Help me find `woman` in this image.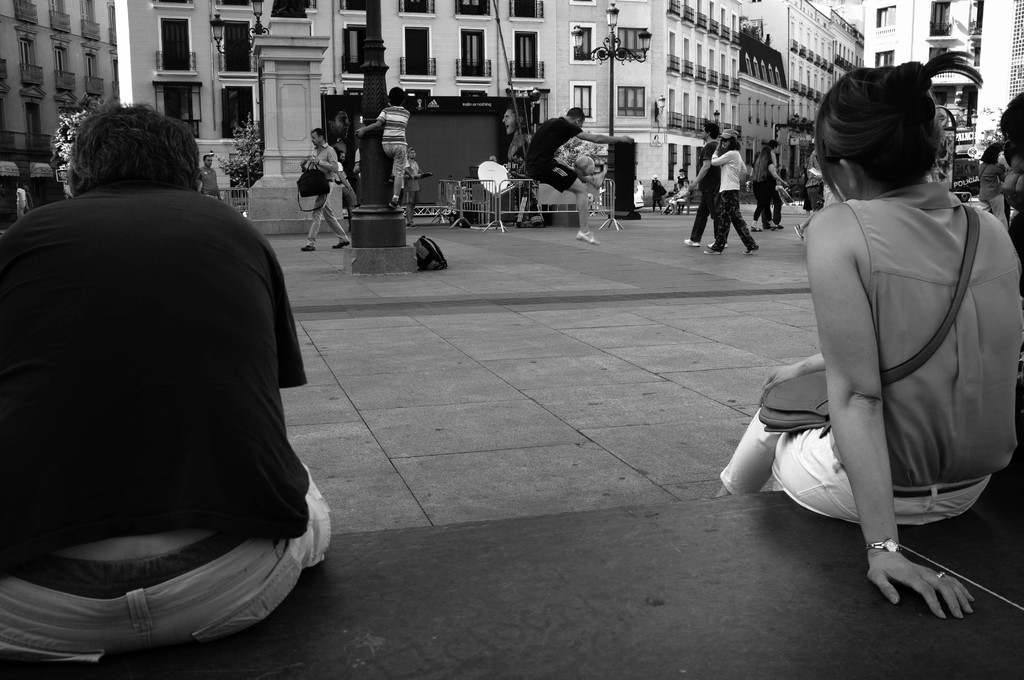
Found it: [755, 22, 998, 615].
